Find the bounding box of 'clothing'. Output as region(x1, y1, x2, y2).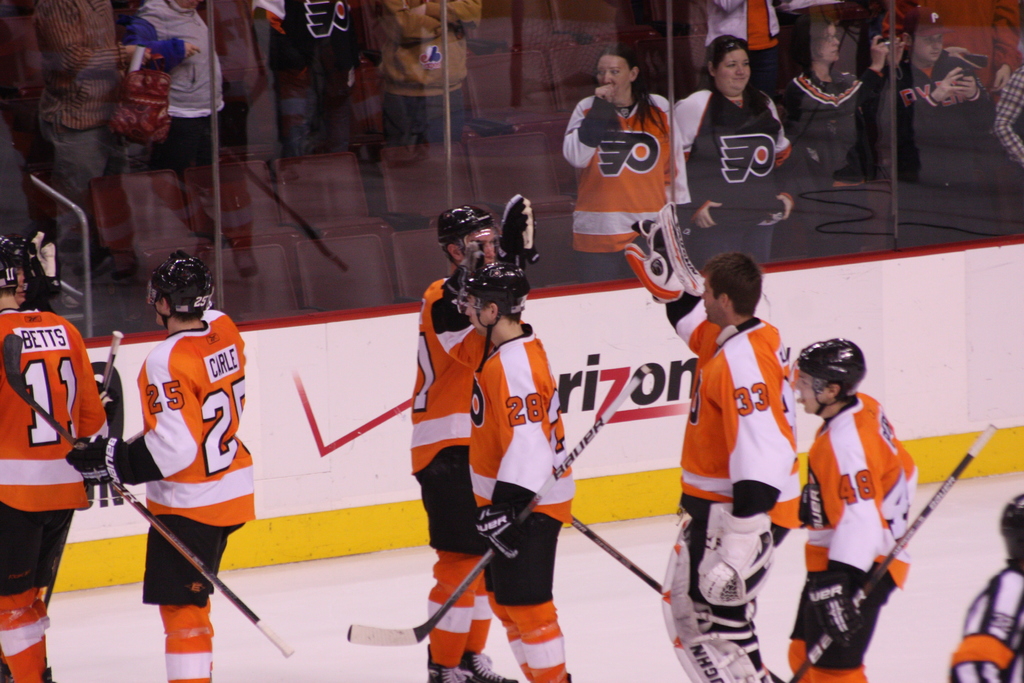
region(990, 67, 1023, 169).
